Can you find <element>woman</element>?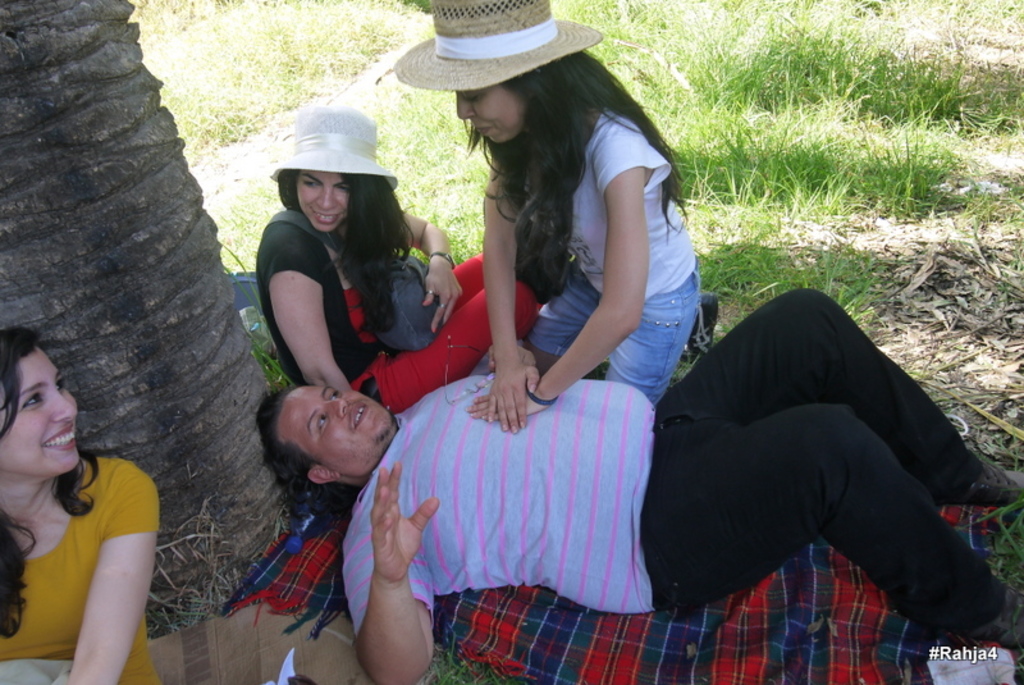
Yes, bounding box: 261,108,547,435.
